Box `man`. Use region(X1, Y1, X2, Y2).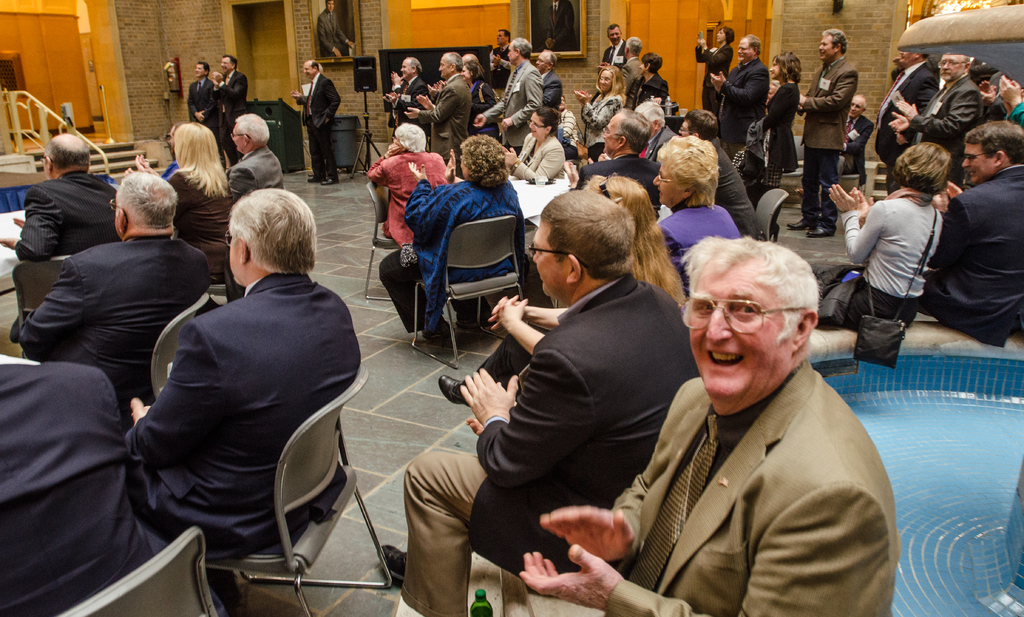
region(211, 52, 246, 164).
